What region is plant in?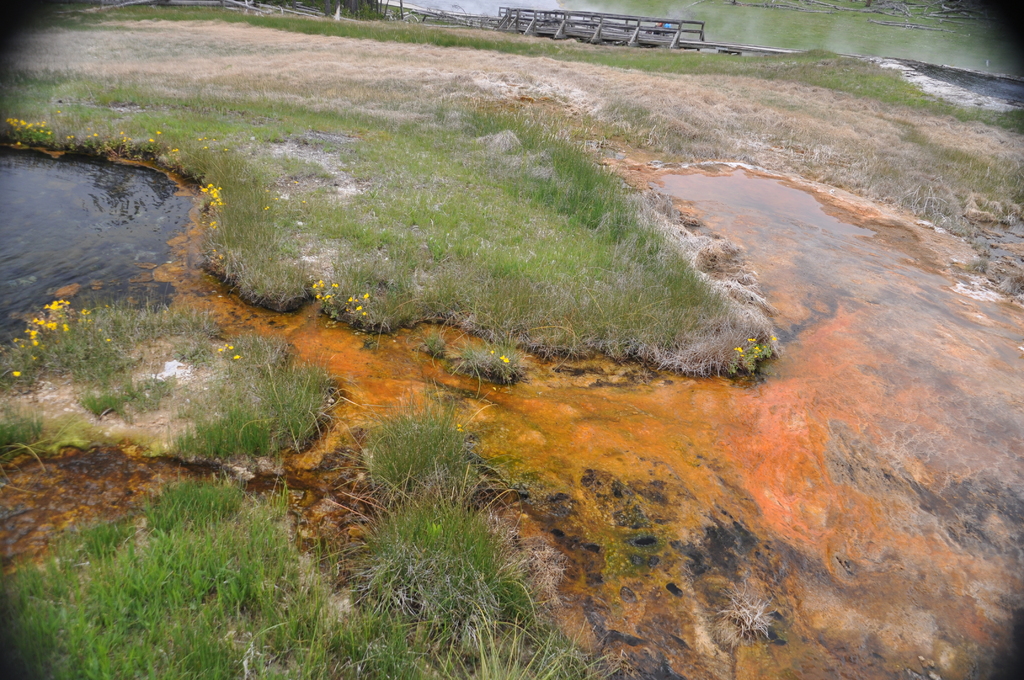
198, 134, 792, 384.
